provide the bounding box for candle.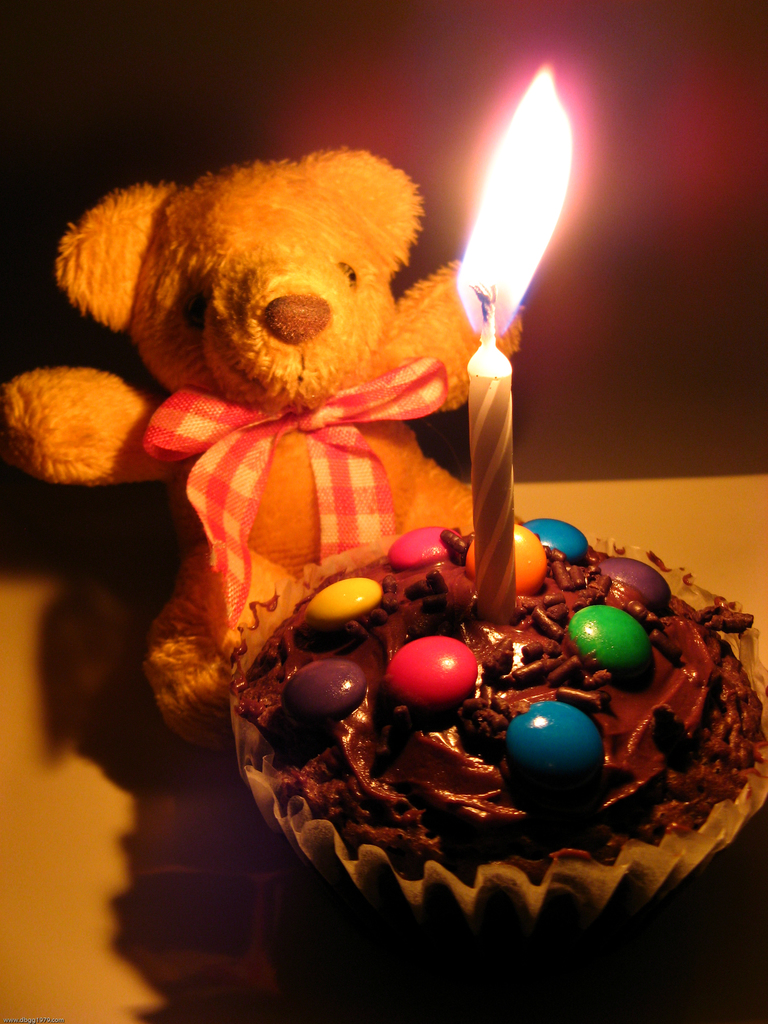
bbox=[471, 67, 580, 622].
